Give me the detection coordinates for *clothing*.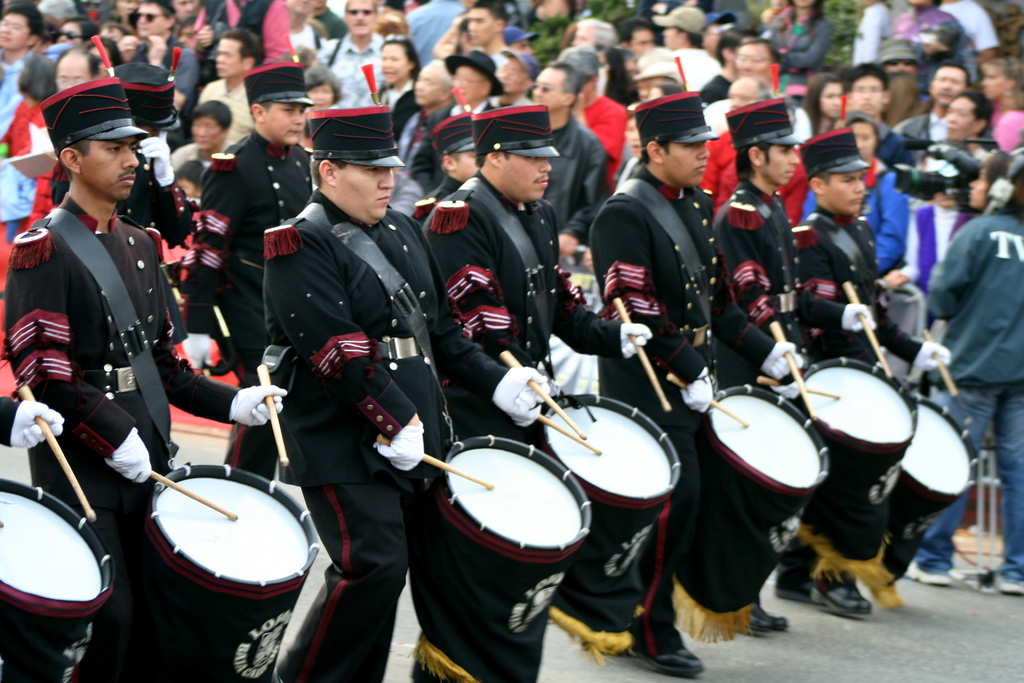
[x1=914, y1=208, x2=1023, y2=583].
